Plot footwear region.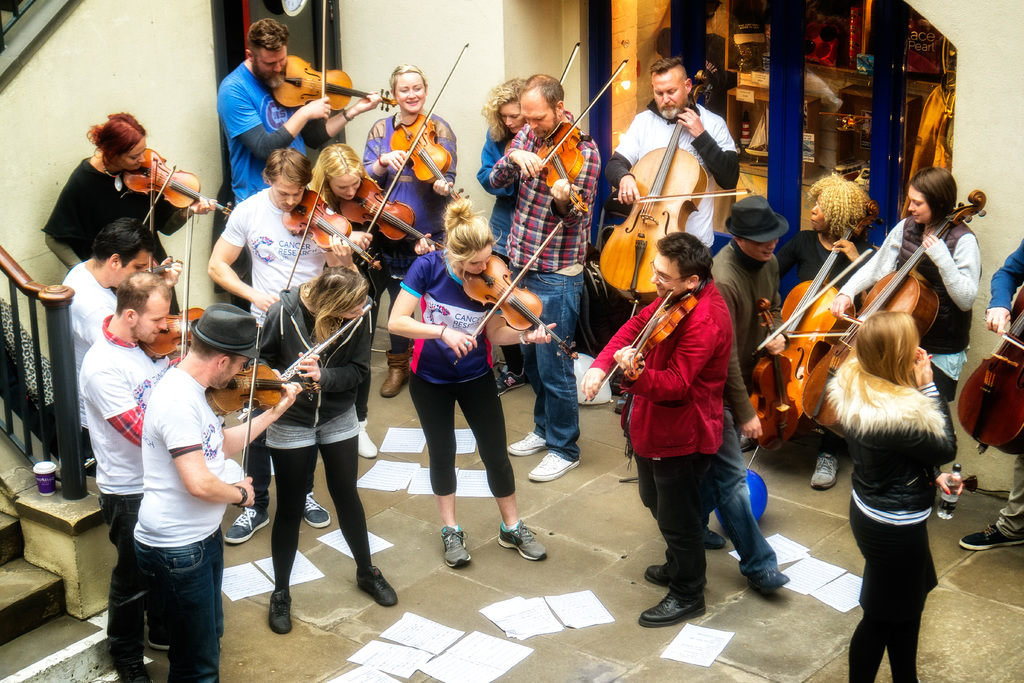
Plotted at <box>527,451,581,477</box>.
